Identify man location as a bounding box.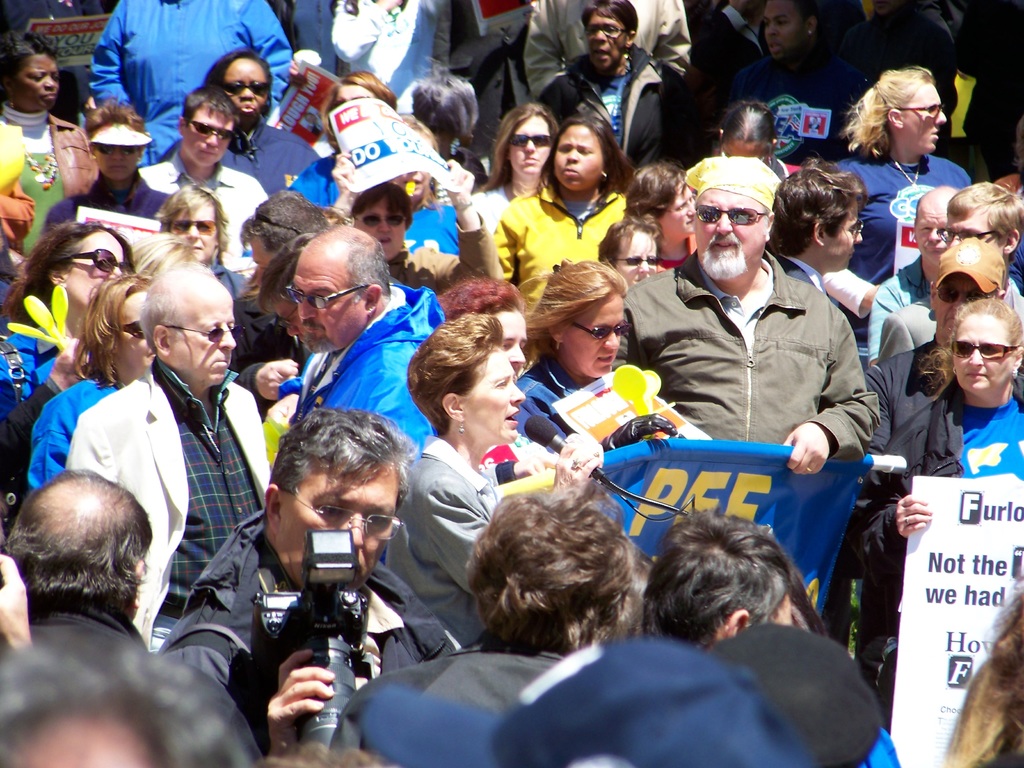
(66,257,291,662).
